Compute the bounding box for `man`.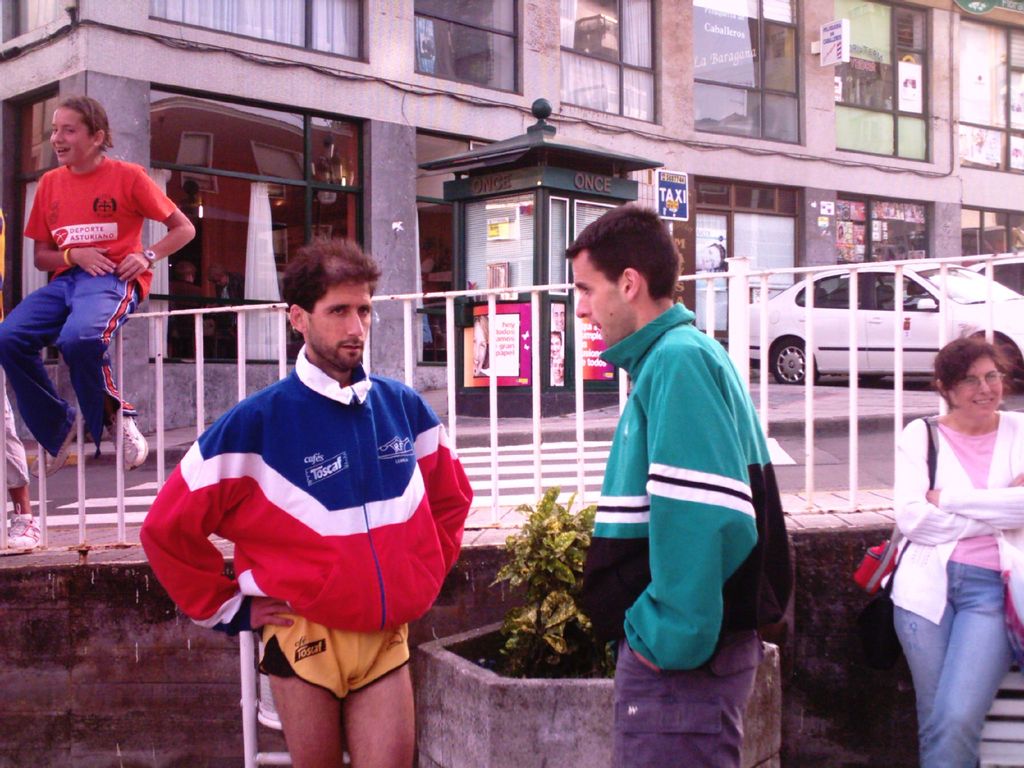
{"x1": 151, "y1": 235, "x2": 465, "y2": 746}.
